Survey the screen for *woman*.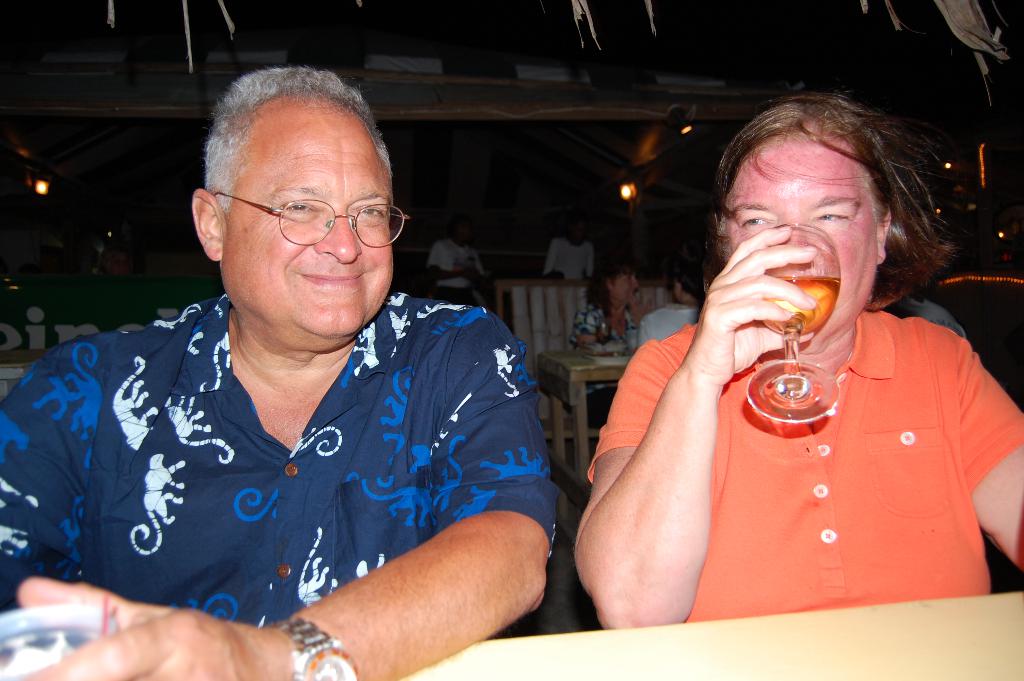
Survey found: rect(568, 261, 648, 428).
